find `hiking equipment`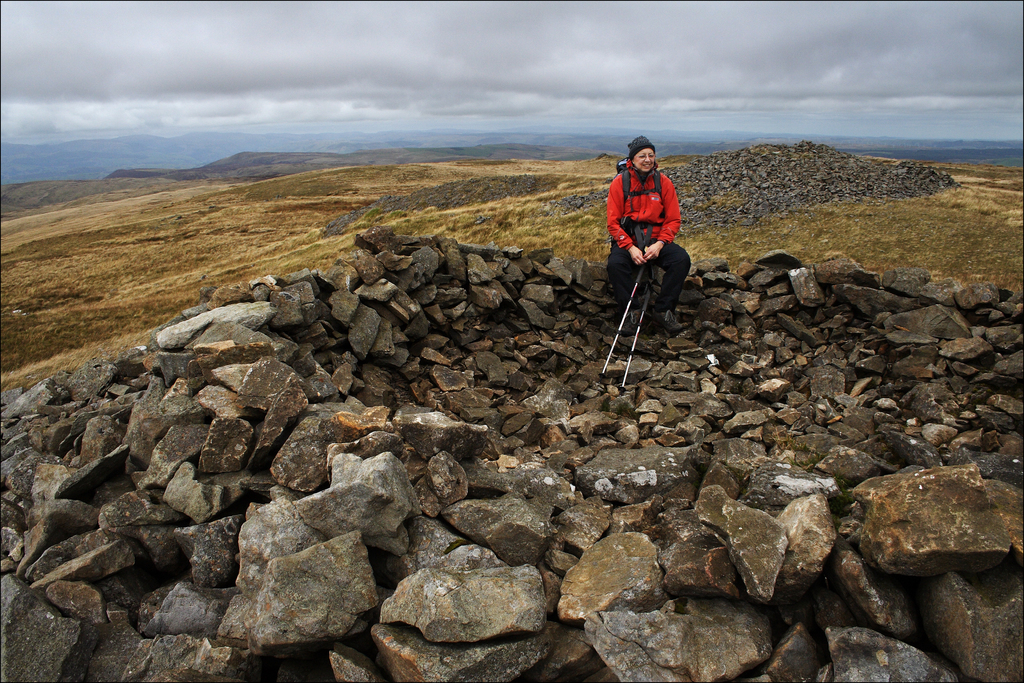
rect(601, 261, 643, 372)
